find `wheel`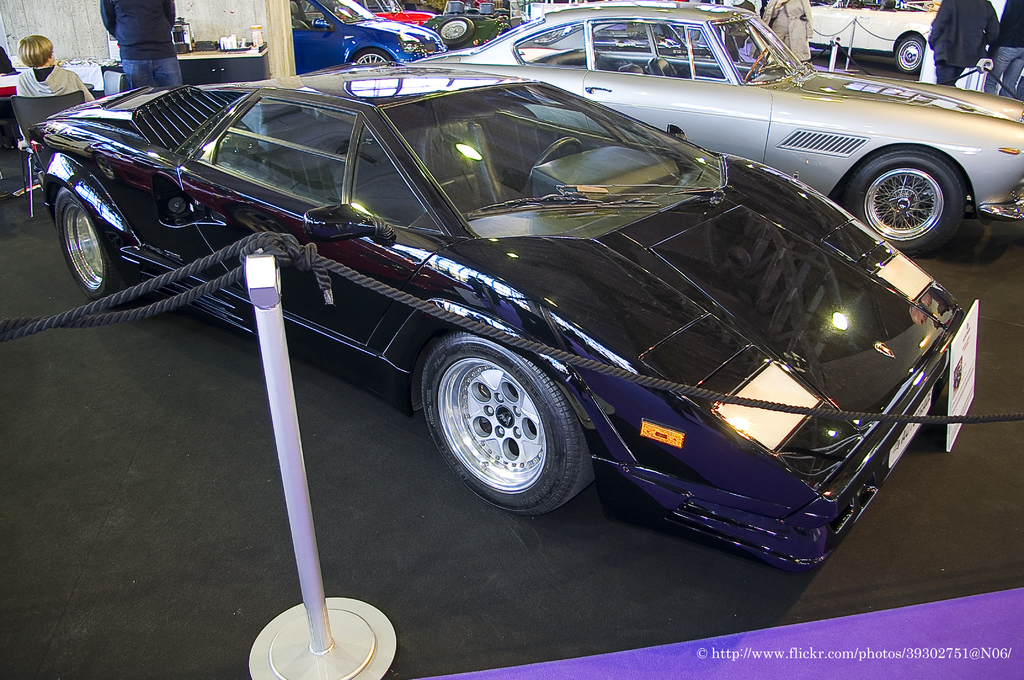
(436,16,476,49)
